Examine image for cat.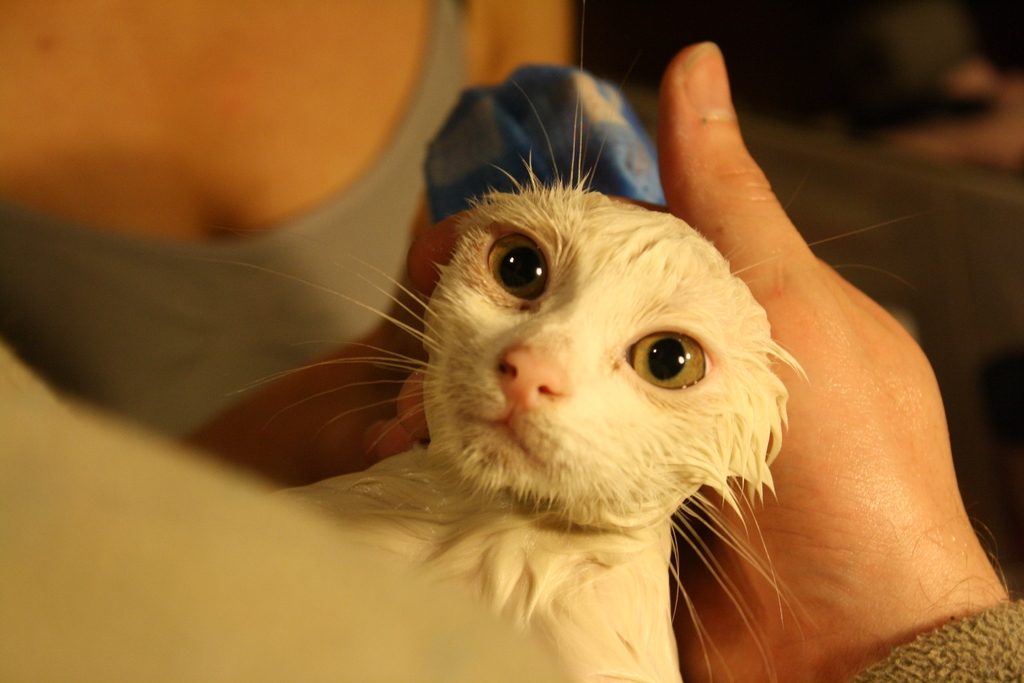
Examination result: <bbox>268, 45, 807, 682</bbox>.
